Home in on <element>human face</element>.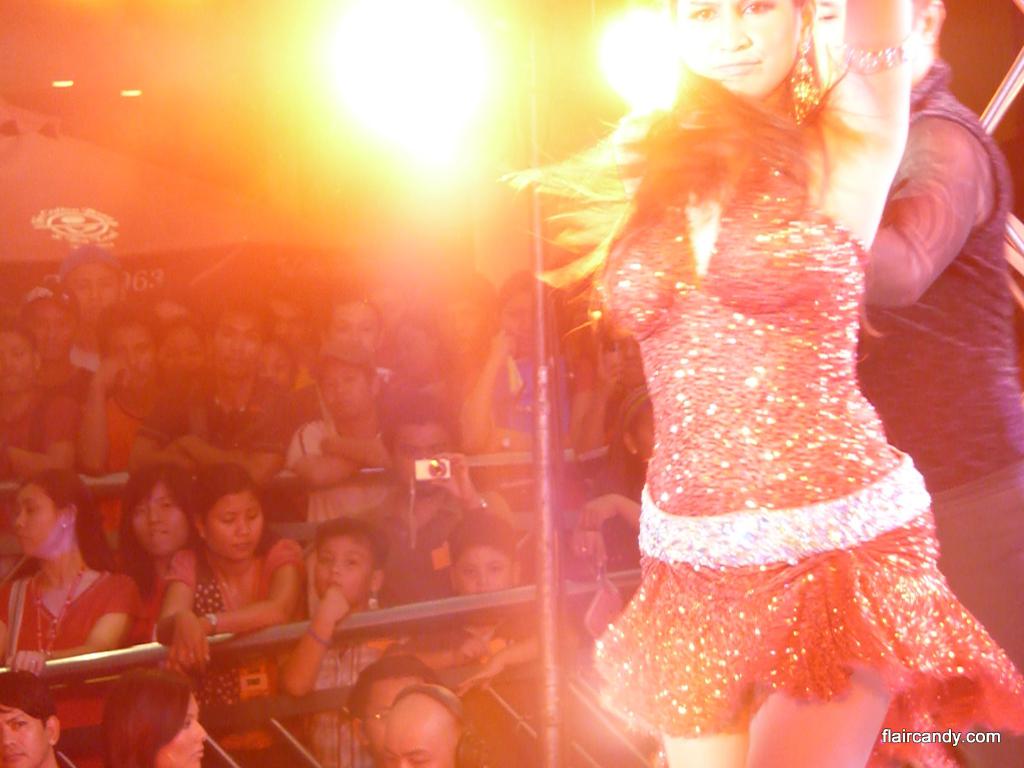
Homed in at (left=158, top=695, right=207, bottom=767).
